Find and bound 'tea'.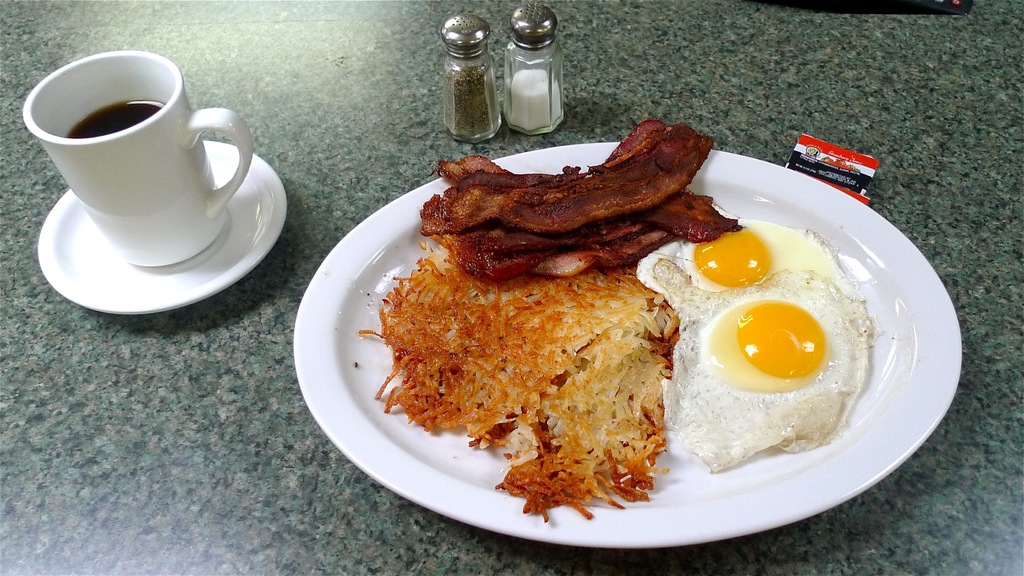
Bound: detection(63, 102, 161, 137).
